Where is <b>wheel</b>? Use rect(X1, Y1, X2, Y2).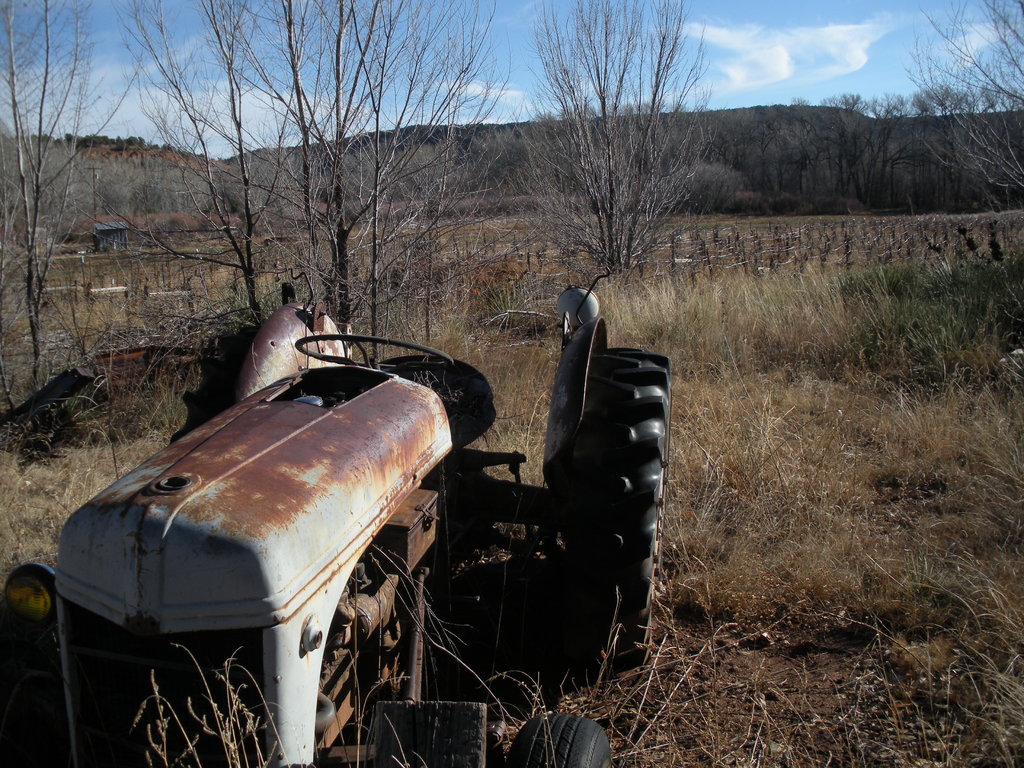
rect(559, 348, 678, 663).
